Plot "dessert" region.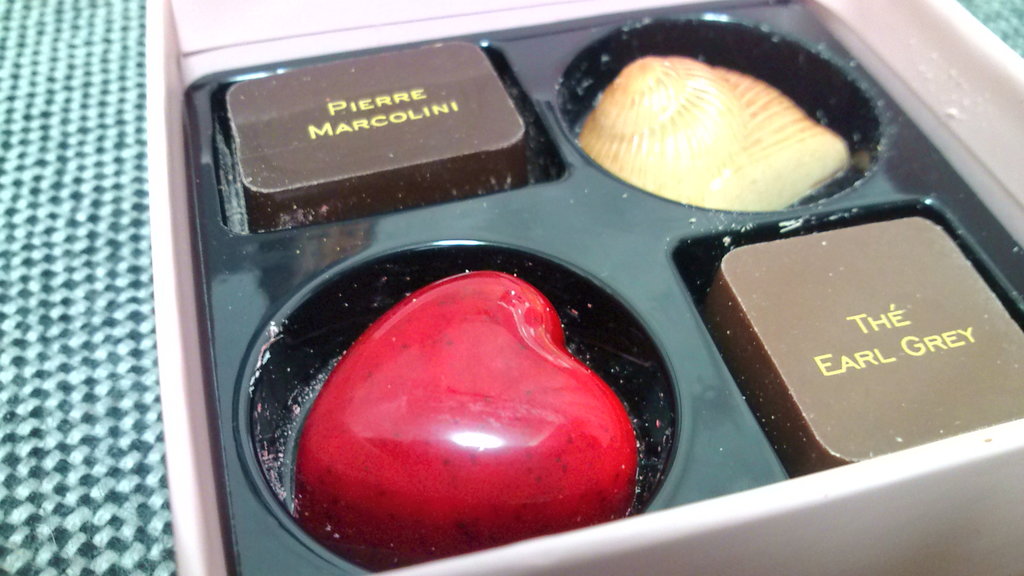
Plotted at {"left": 581, "top": 54, "right": 850, "bottom": 211}.
